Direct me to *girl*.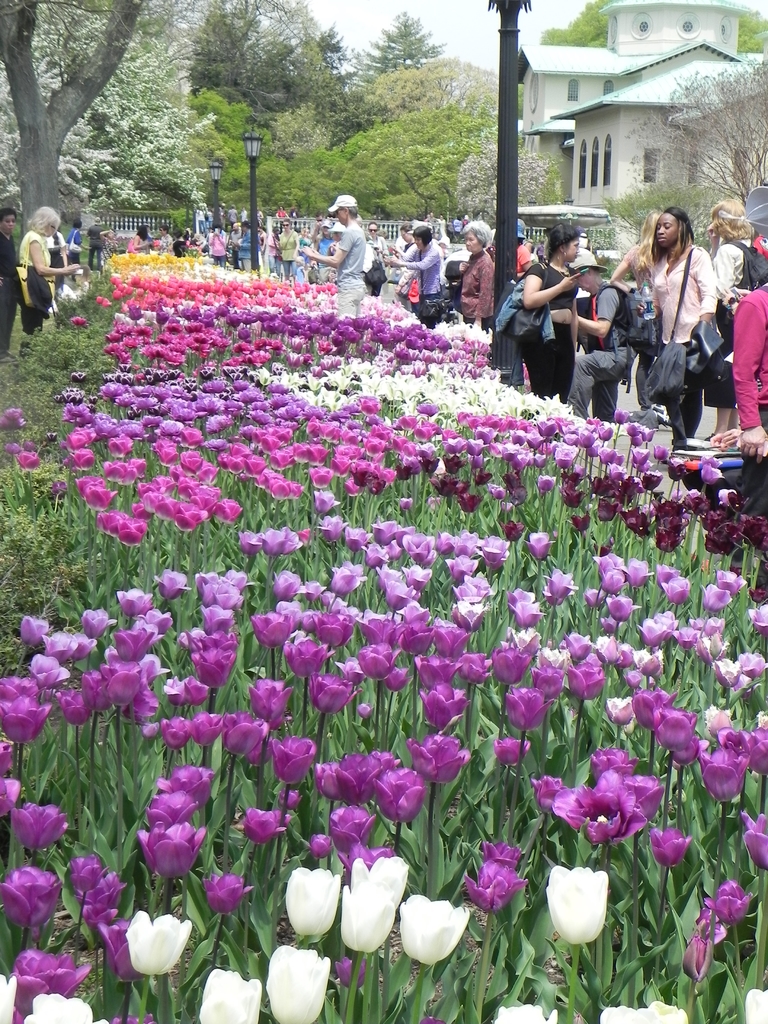
Direction: locate(651, 200, 716, 447).
